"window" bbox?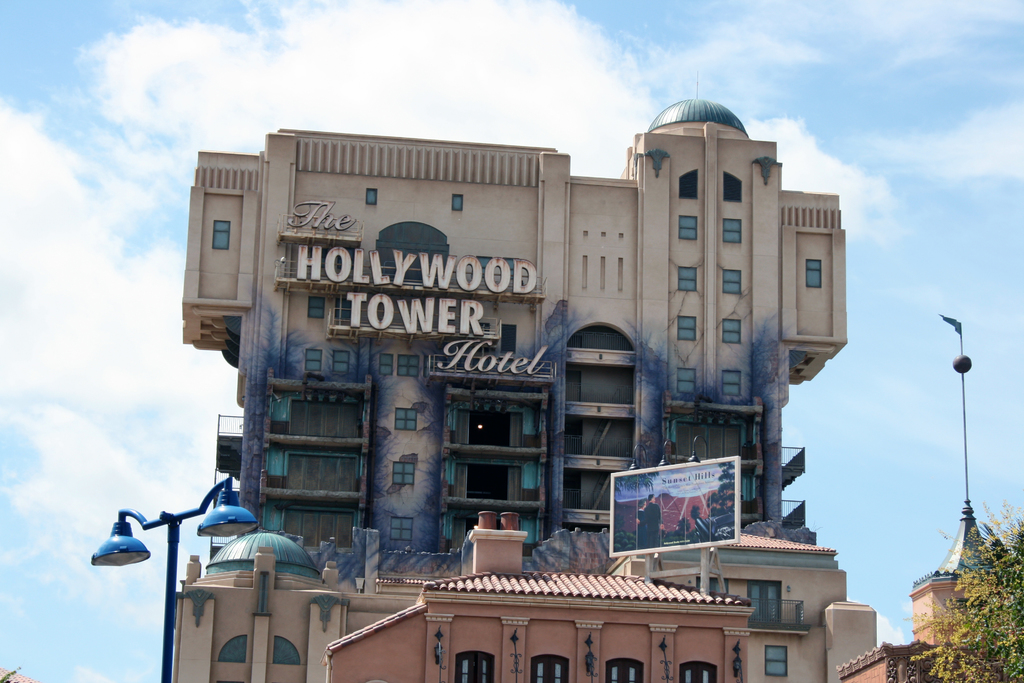
x1=723 y1=220 x2=738 y2=242
